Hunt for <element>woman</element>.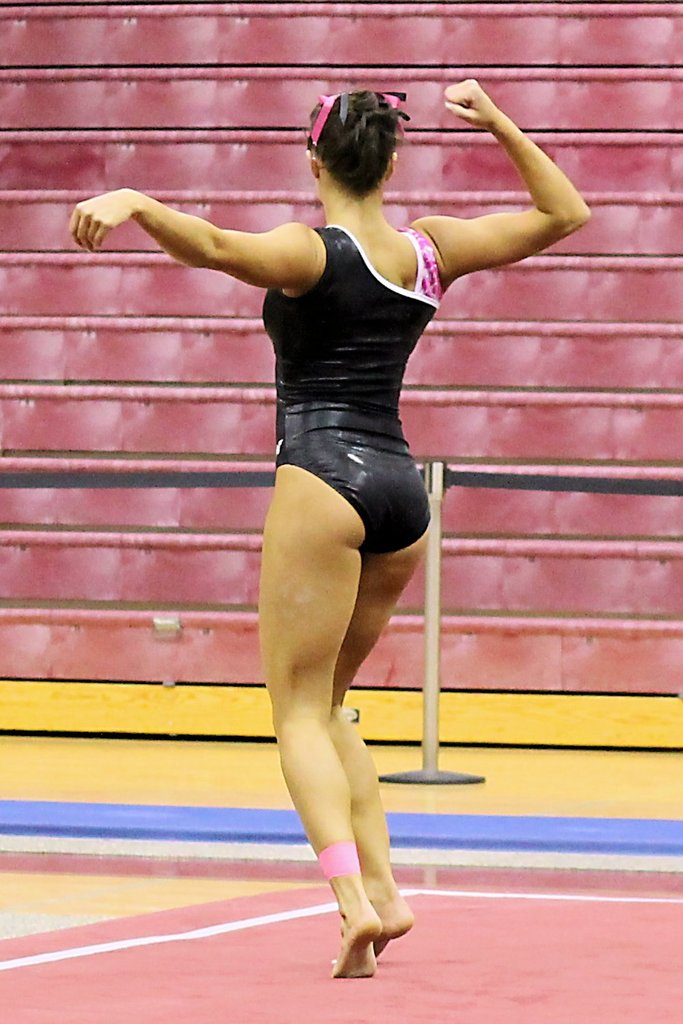
Hunted down at detection(67, 72, 590, 981).
